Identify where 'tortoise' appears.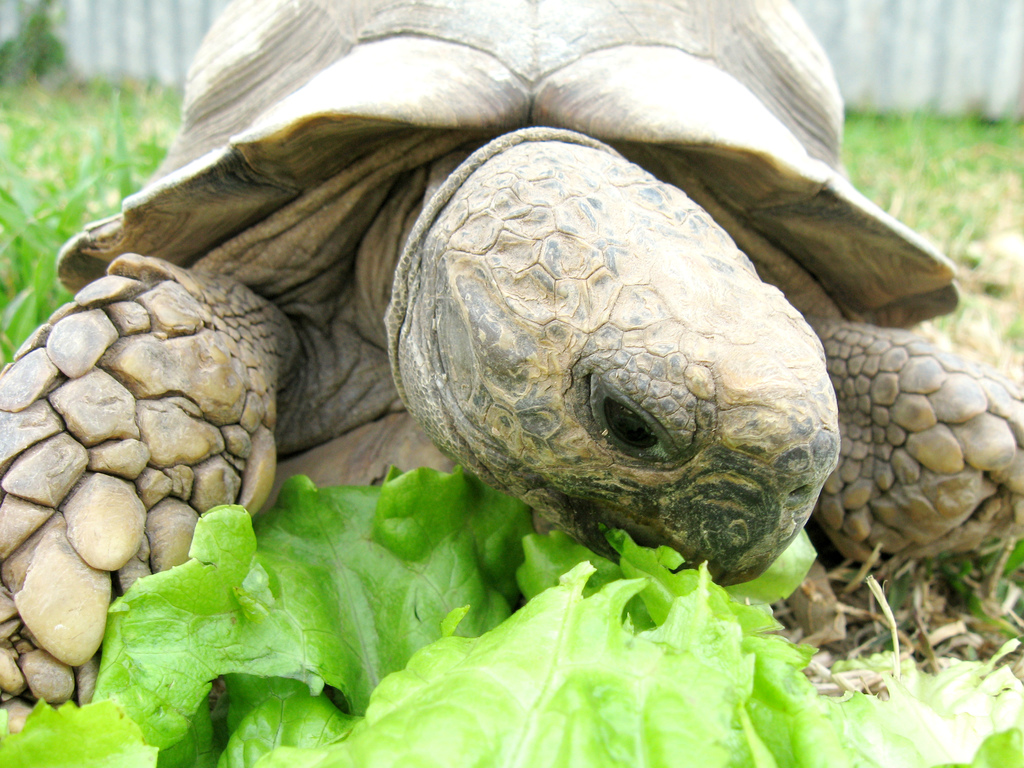
Appears at {"x1": 0, "y1": 0, "x2": 1023, "y2": 700}.
